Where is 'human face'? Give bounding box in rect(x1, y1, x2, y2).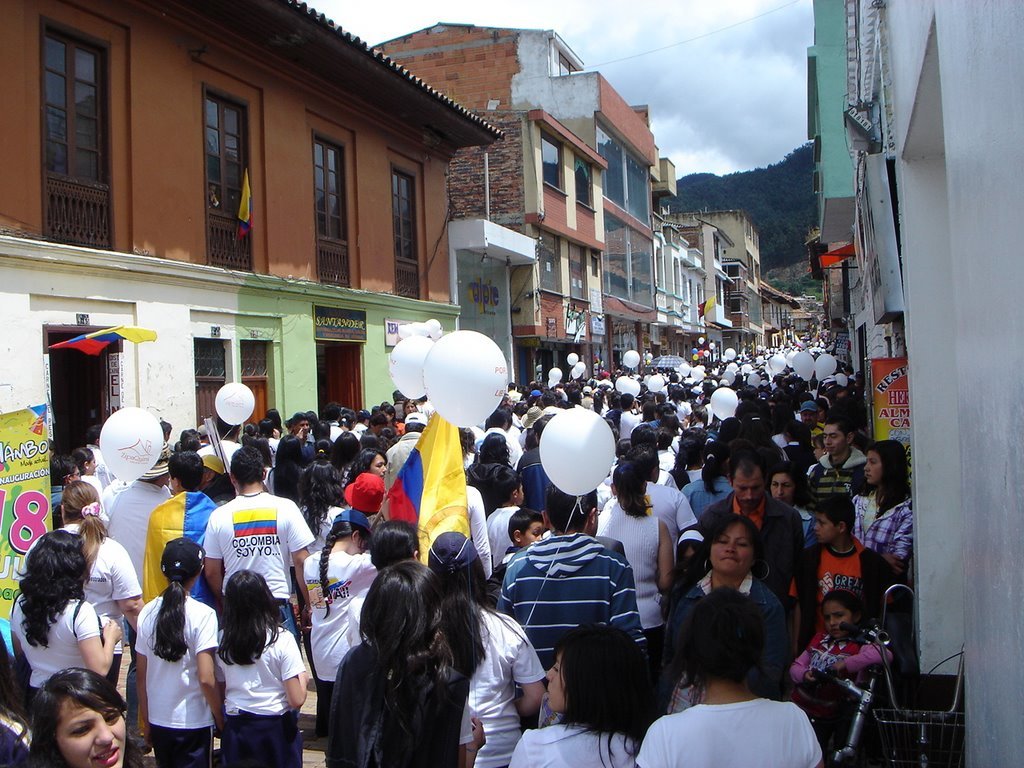
rect(863, 446, 884, 484).
